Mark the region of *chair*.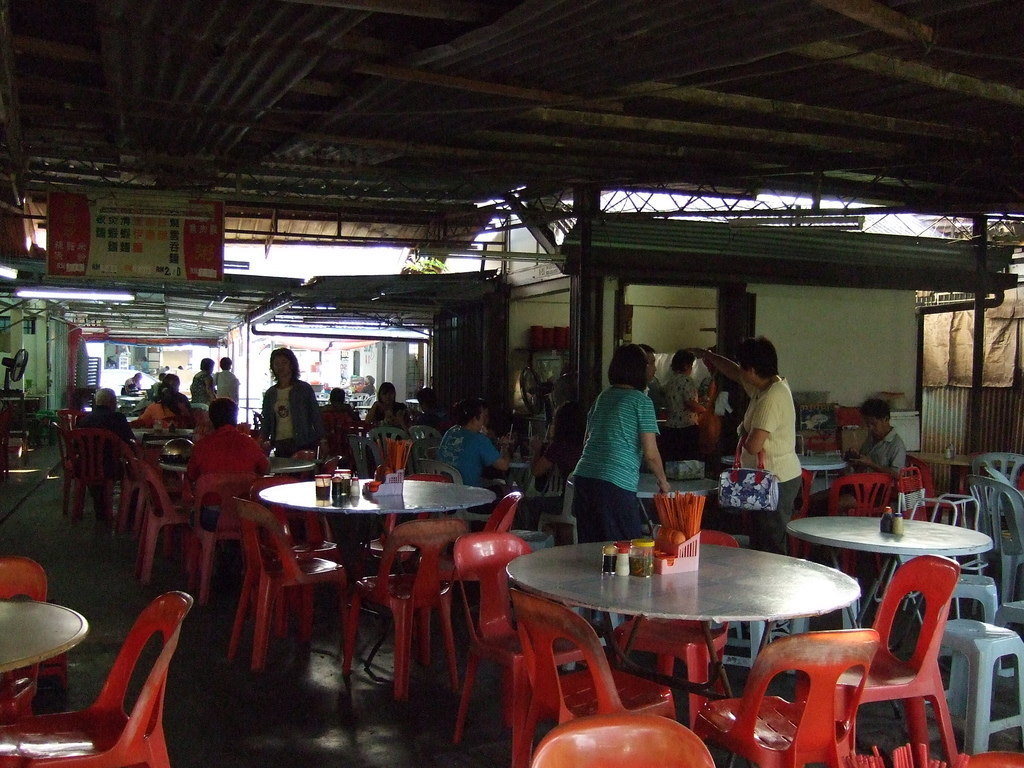
Region: select_region(970, 452, 1023, 531).
